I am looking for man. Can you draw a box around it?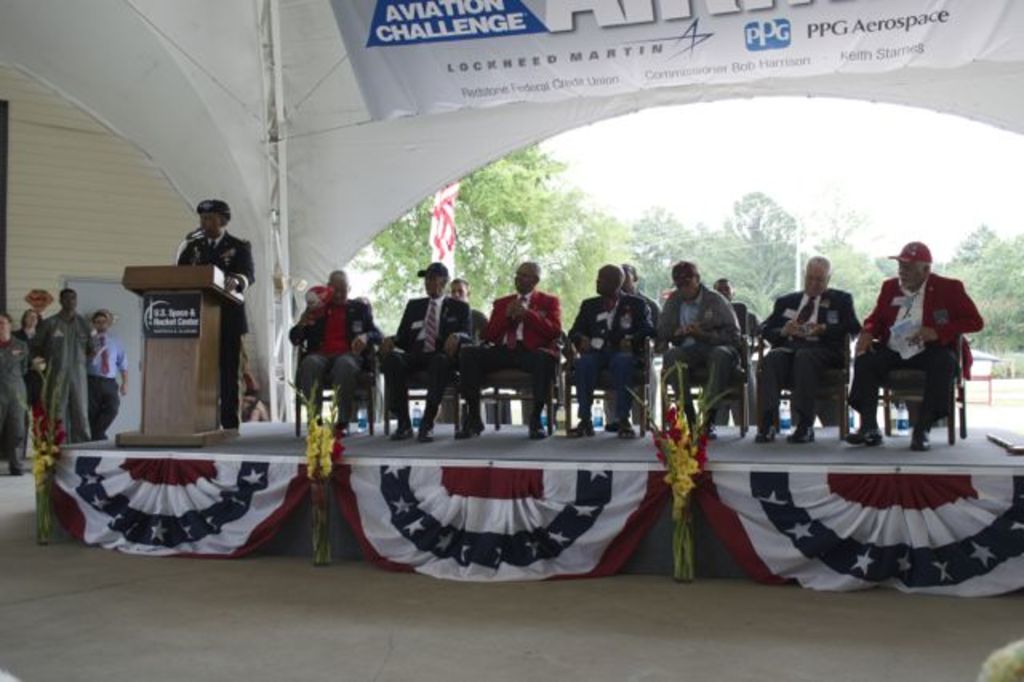
Sure, the bounding box is [x1=459, y1=266, x2=560, y2=442].
